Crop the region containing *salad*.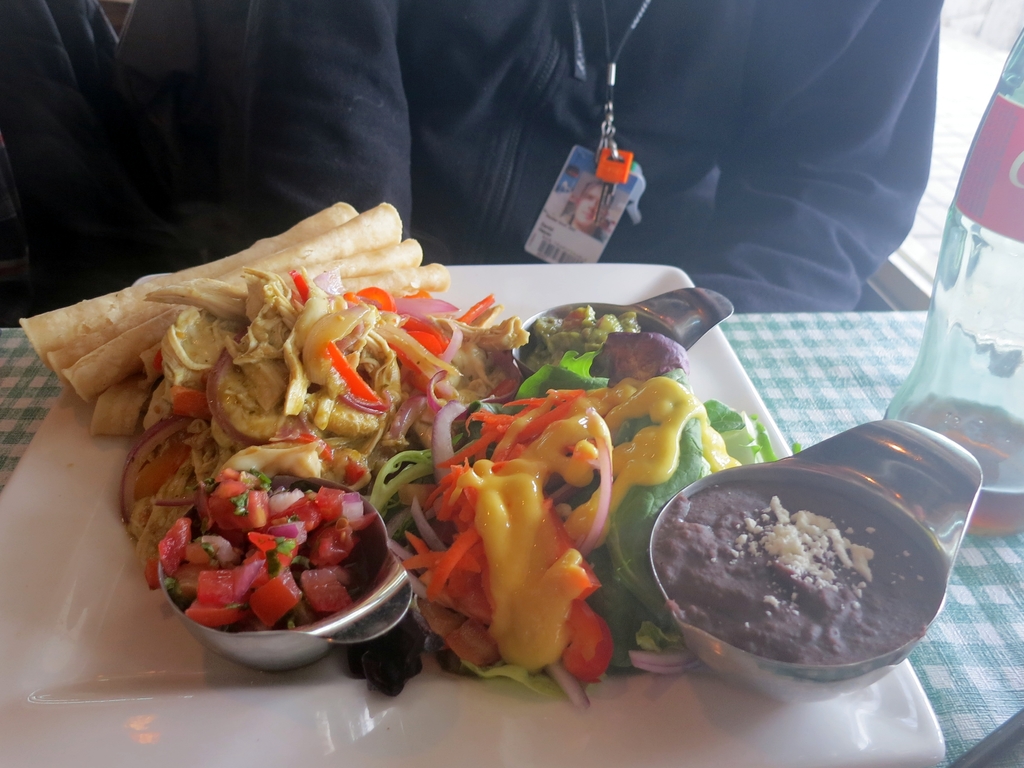
Crop region: locate(157, 458, 387, 630).
